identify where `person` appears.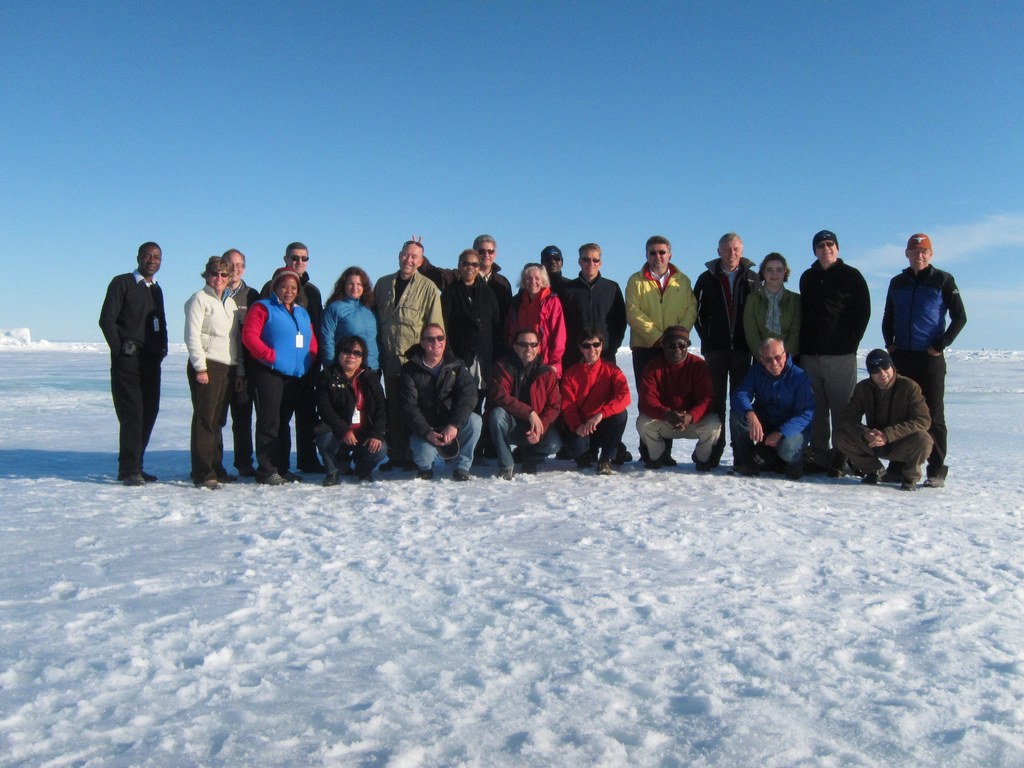
Appears at 624 318 723 484.
